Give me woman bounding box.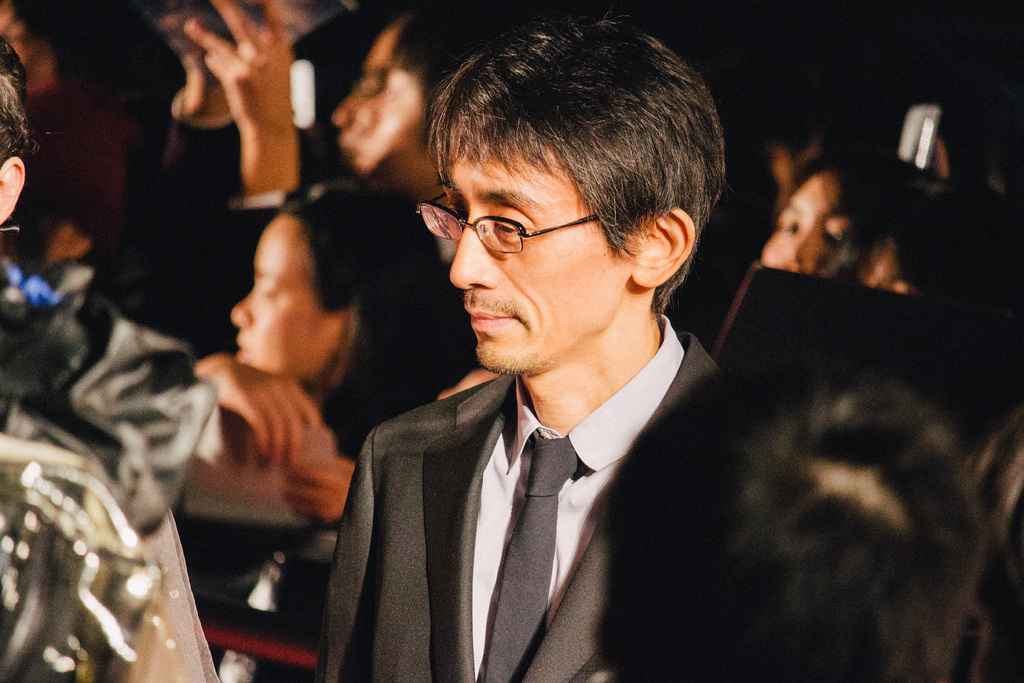
l=0, t=0, r=173, b=272.
